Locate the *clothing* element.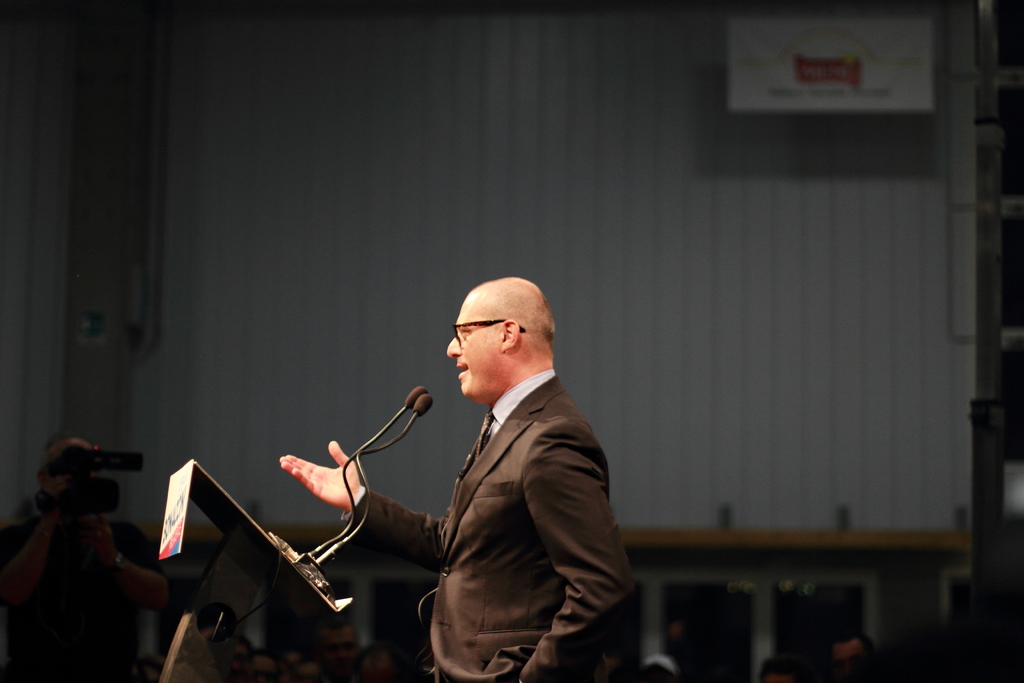
Element bbox: detection(0, 520, 155, 682).
